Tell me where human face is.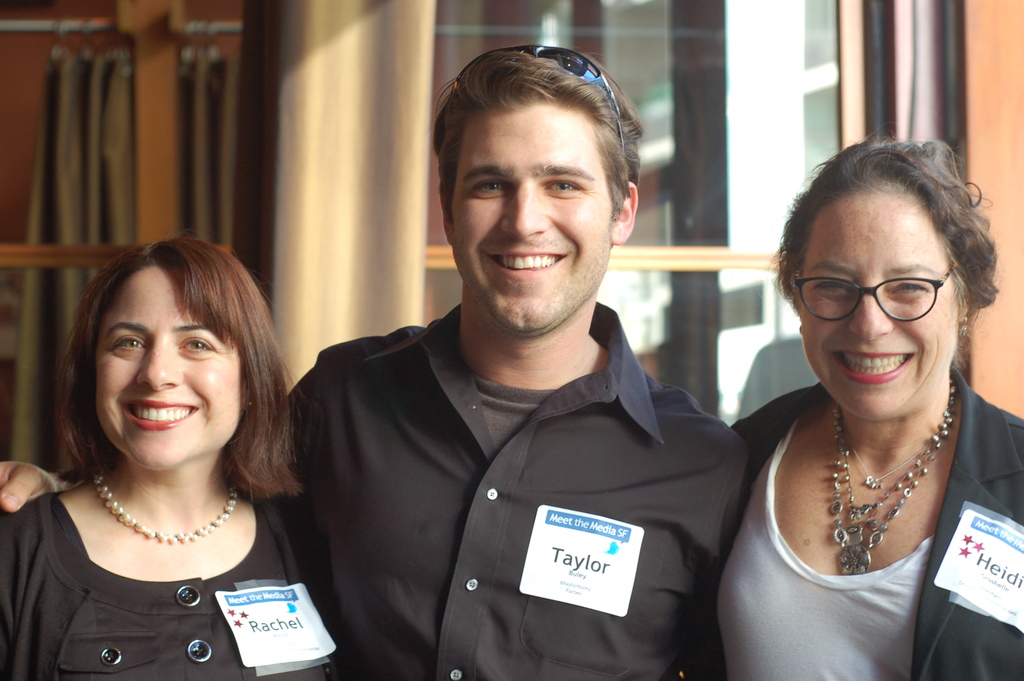
human face is at BBox(452, 108, 614, 332).
